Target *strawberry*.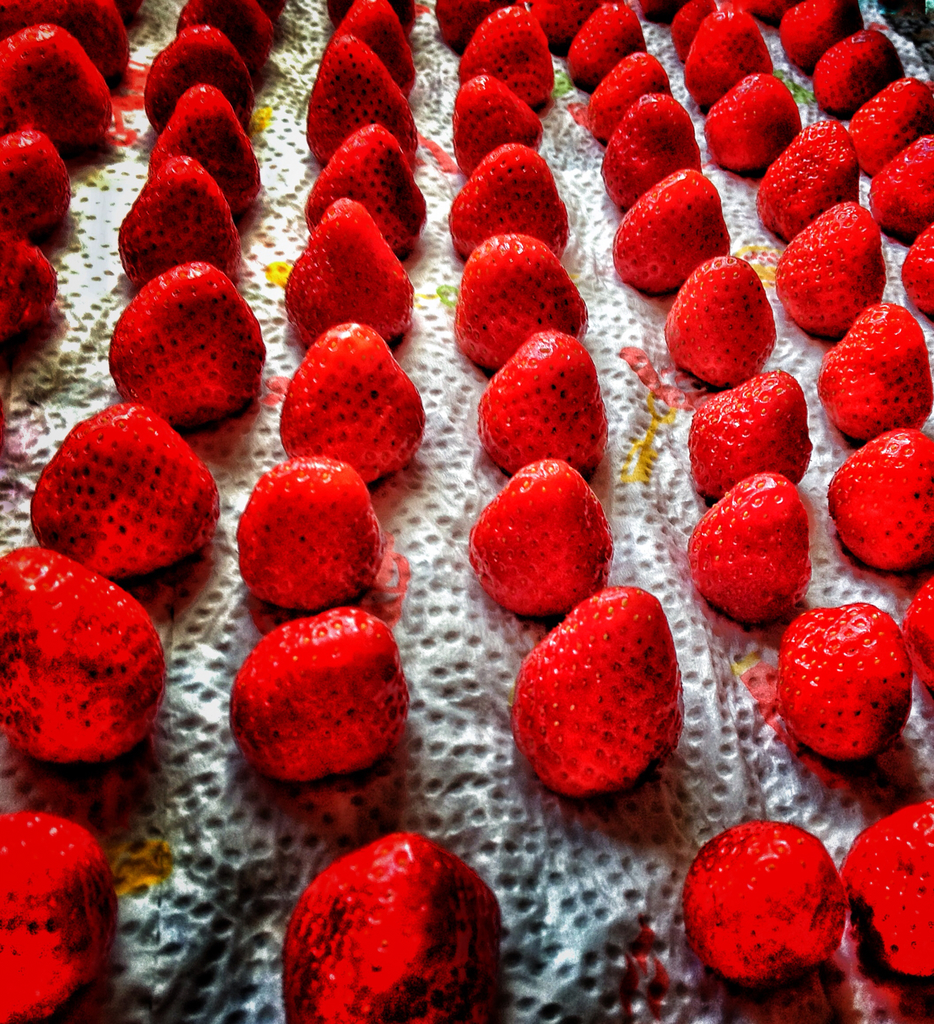
Target region: (left=547, top=0, right=613, bottom=58).
